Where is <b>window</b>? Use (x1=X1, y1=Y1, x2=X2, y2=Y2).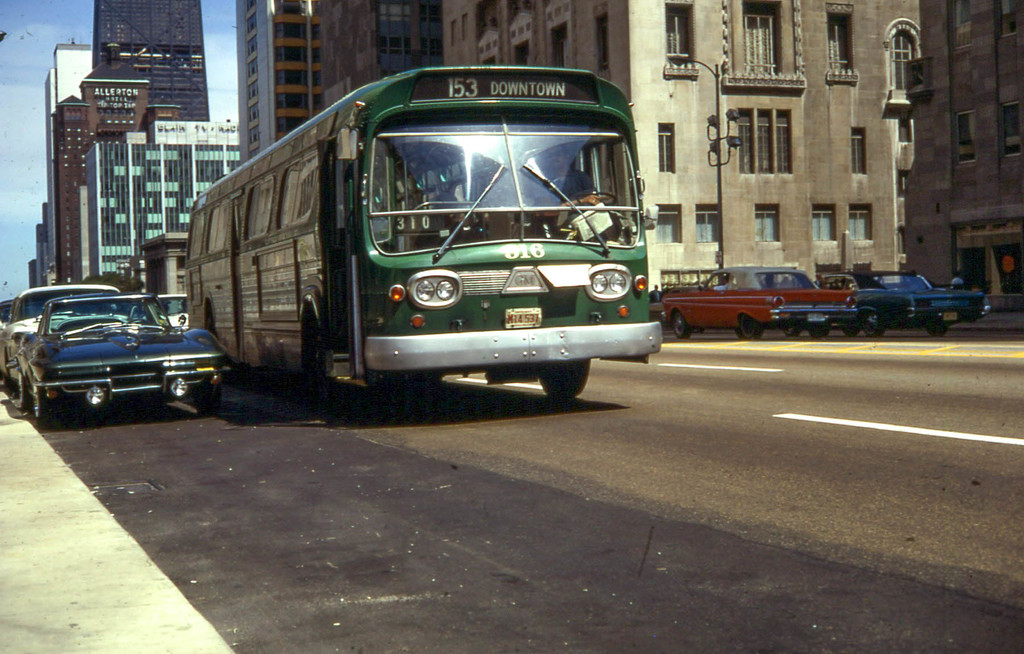
(x1=888, y1=28, x2=916, y2=86).
